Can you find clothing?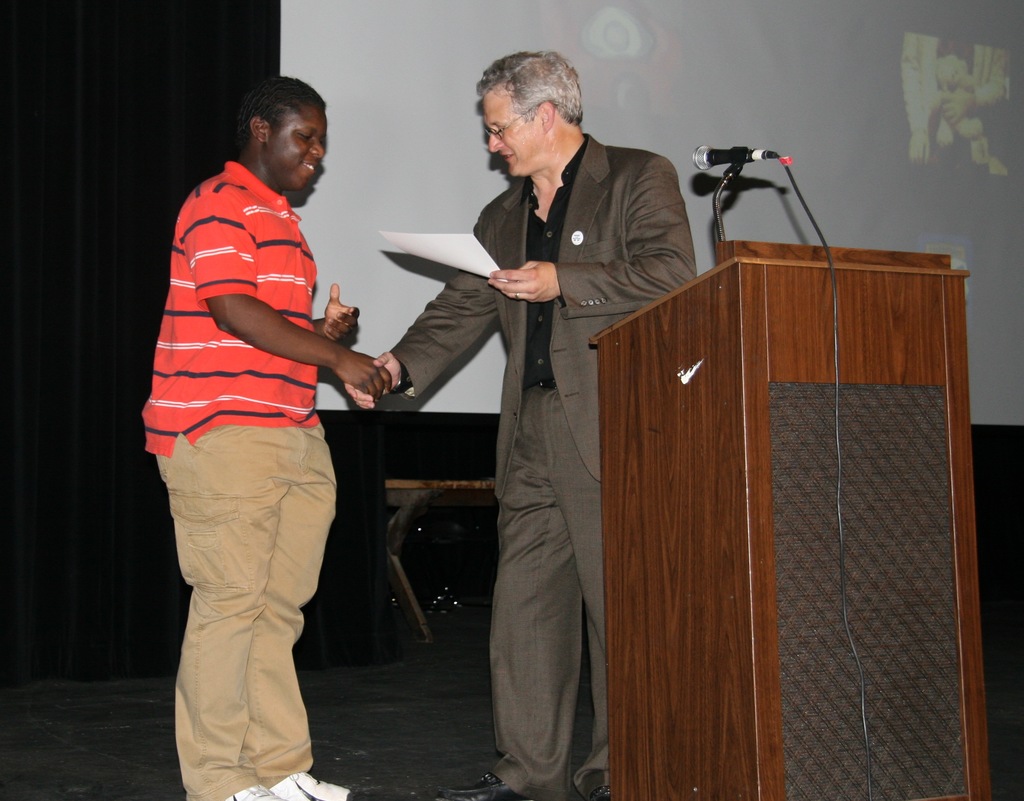
Yes, bounding box: [134, 150, 344, 800].
